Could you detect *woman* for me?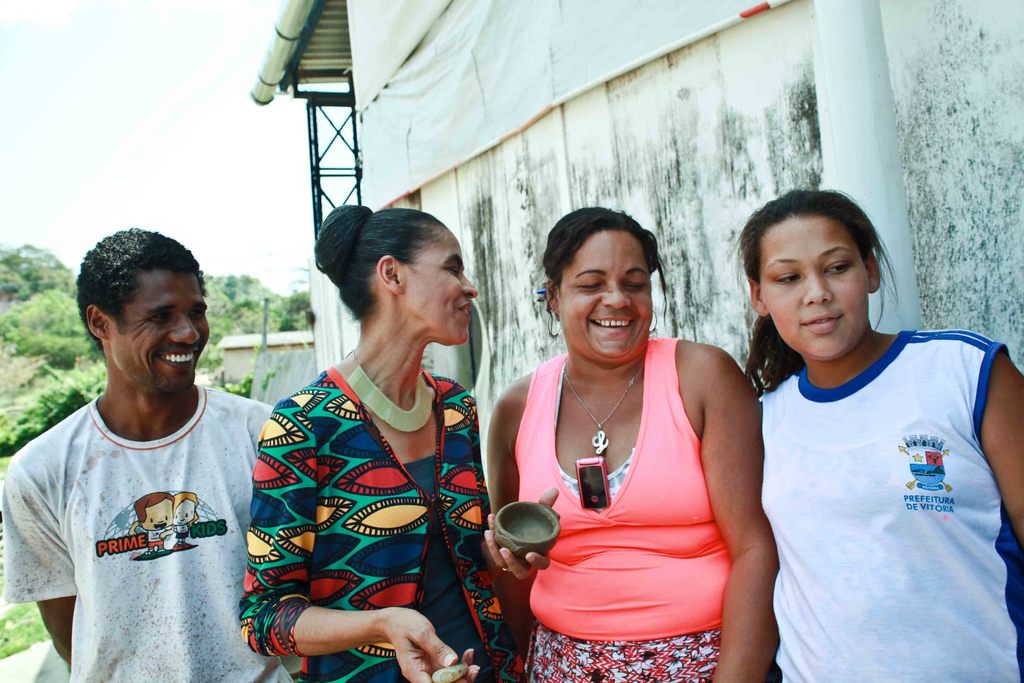
Detection result: detection(494, 201, 774, 669).
